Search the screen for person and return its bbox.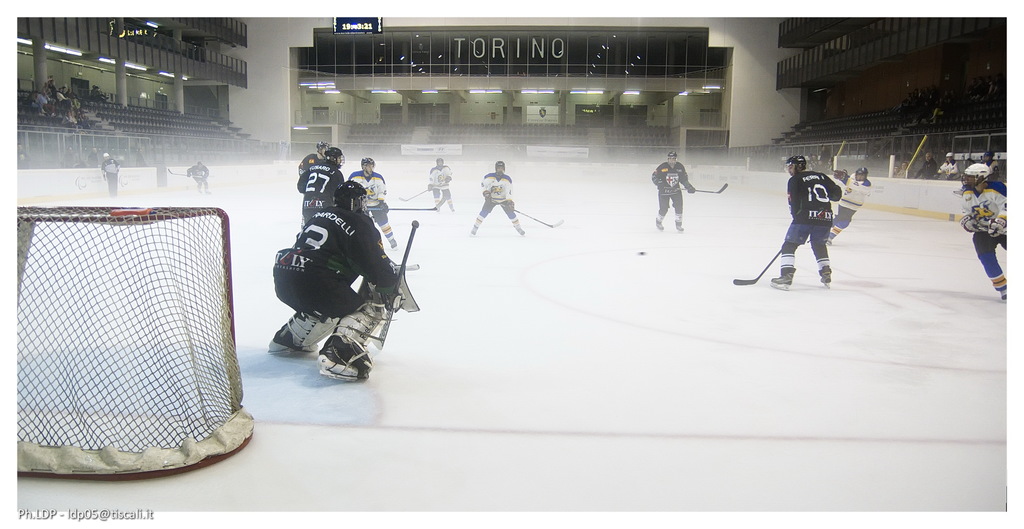
Found: 341, 154, 400, 256.
